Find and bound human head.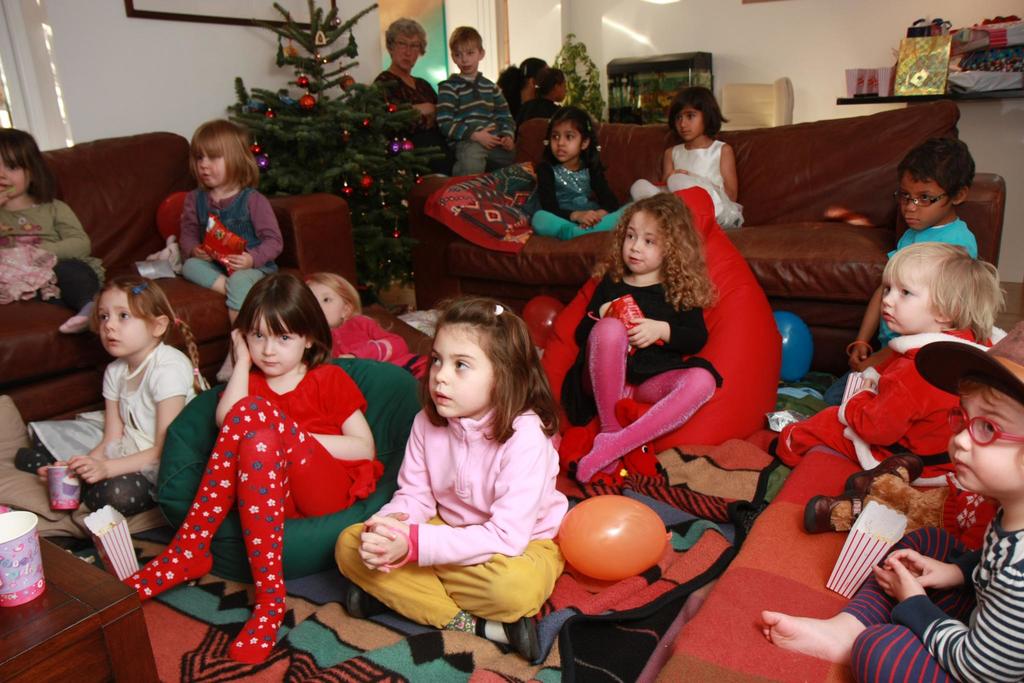
Bound: (384, 17, 426, 68).
